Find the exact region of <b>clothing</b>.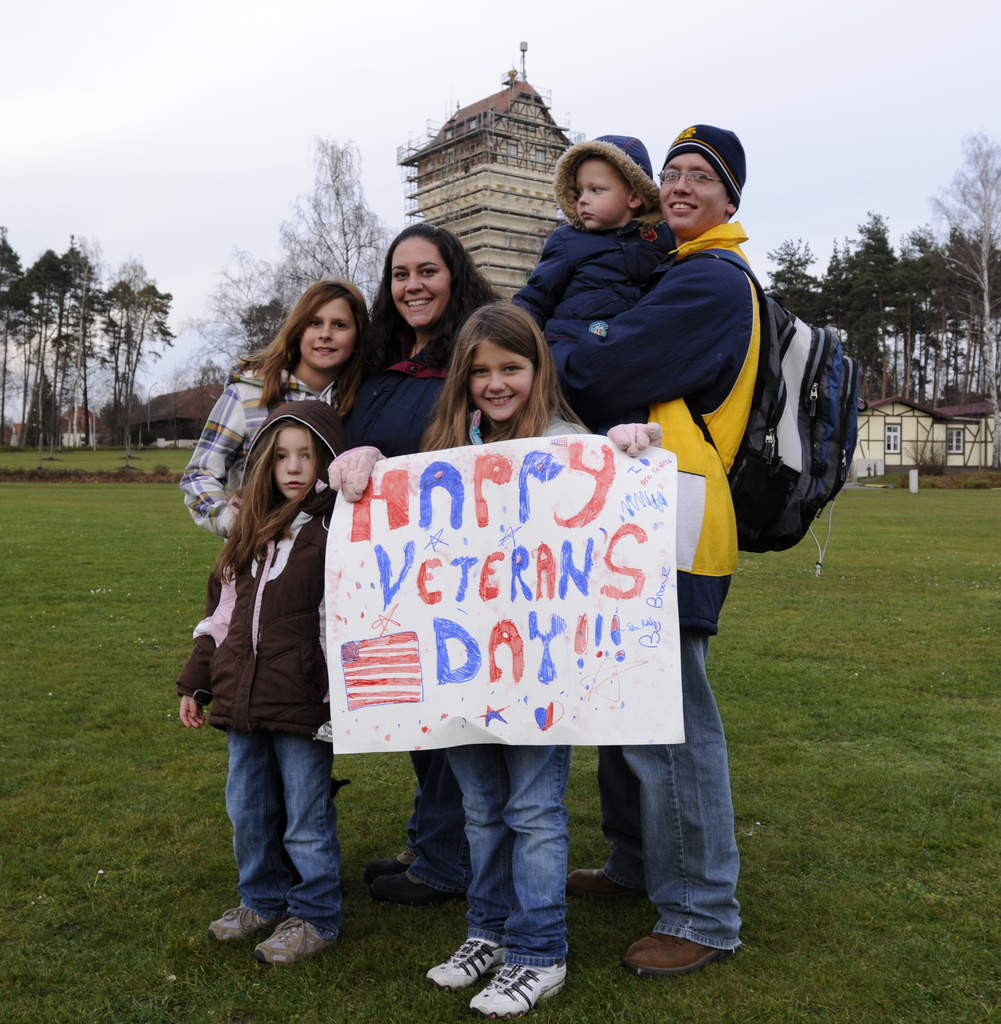
Exact region: <bbox>508, 227, 679, 424</bbox>.
